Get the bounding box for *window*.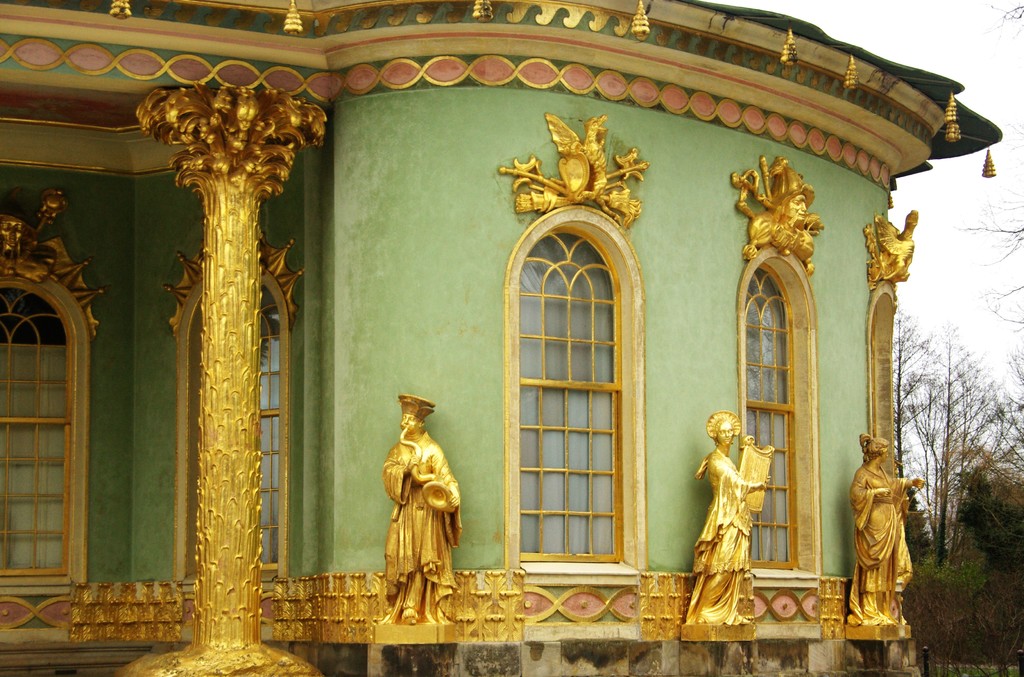
[178,265,294,575].
